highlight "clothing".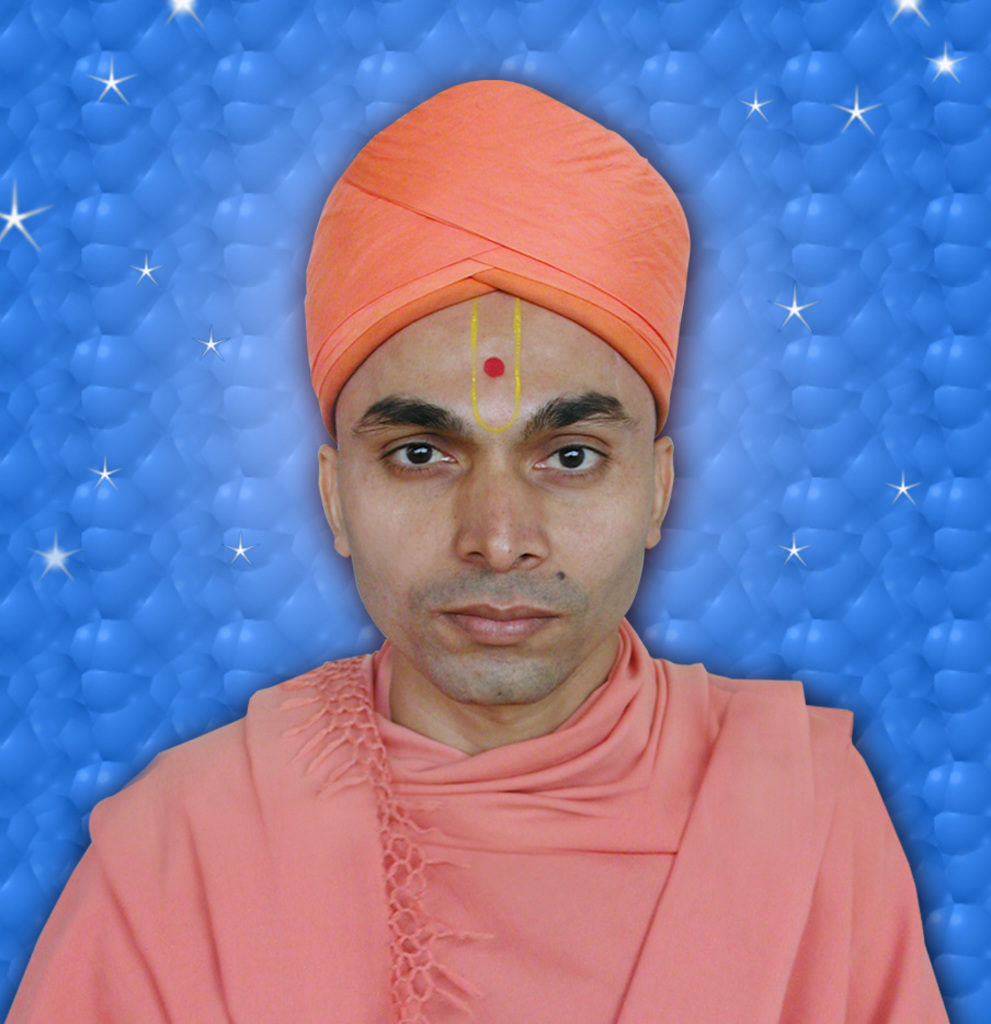
Highlighted region: 4, 604, 949, 1023.
